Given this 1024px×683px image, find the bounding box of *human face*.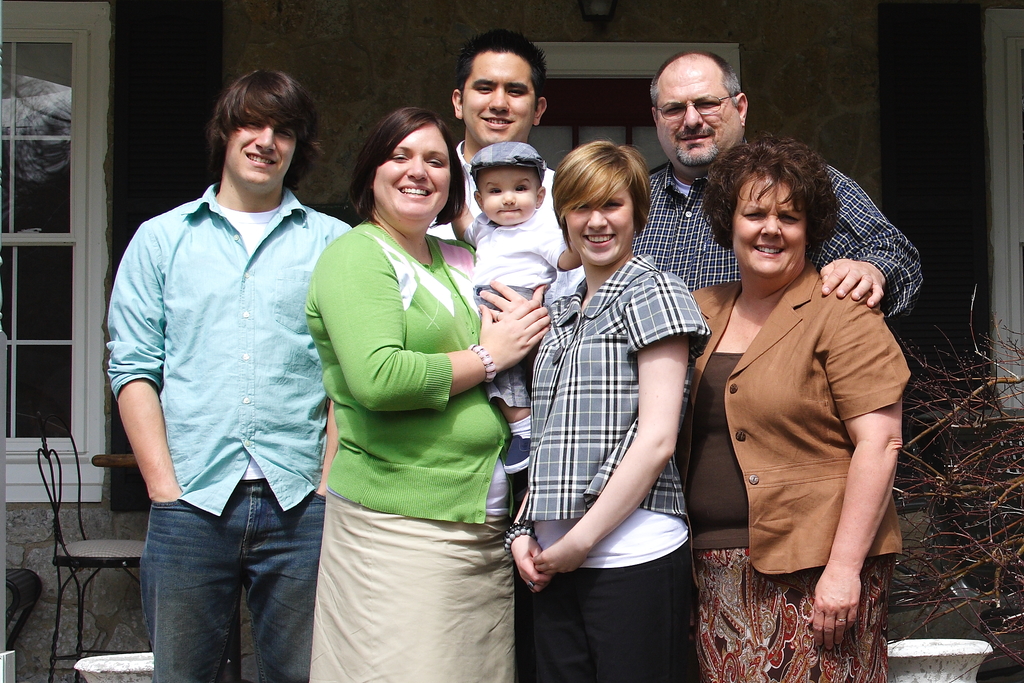
select_region(372, 124, 448, 224).
